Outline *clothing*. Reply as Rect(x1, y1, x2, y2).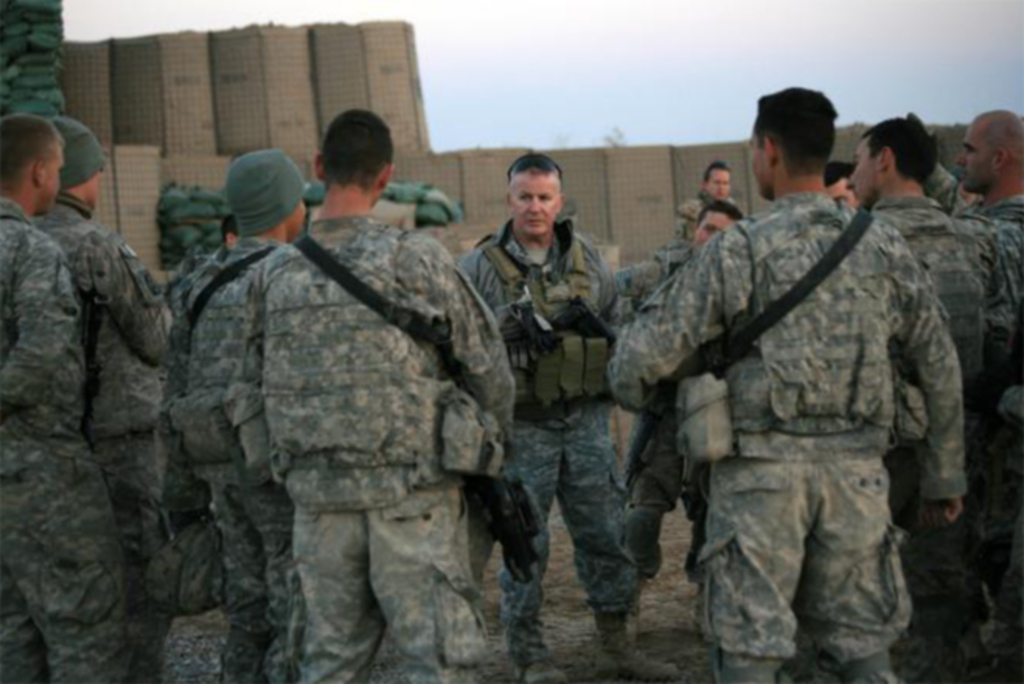
Rect(454, 215, 648, 667).
